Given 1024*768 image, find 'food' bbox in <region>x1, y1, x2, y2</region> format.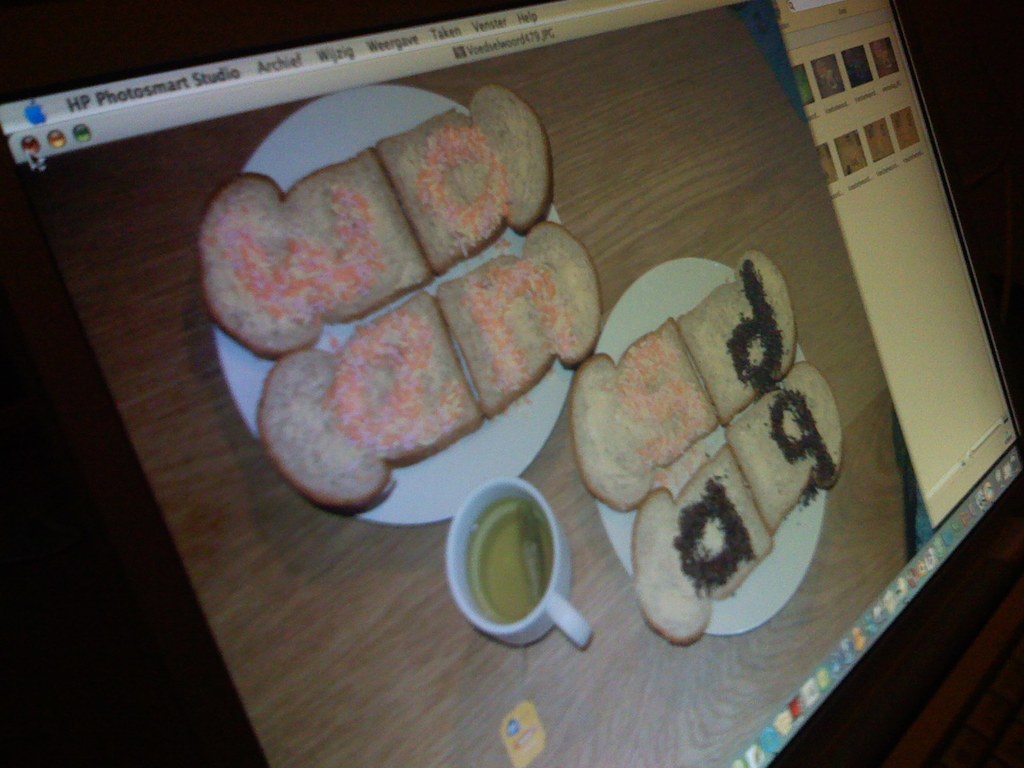
<region>236, 98, 559, 328</region>.
